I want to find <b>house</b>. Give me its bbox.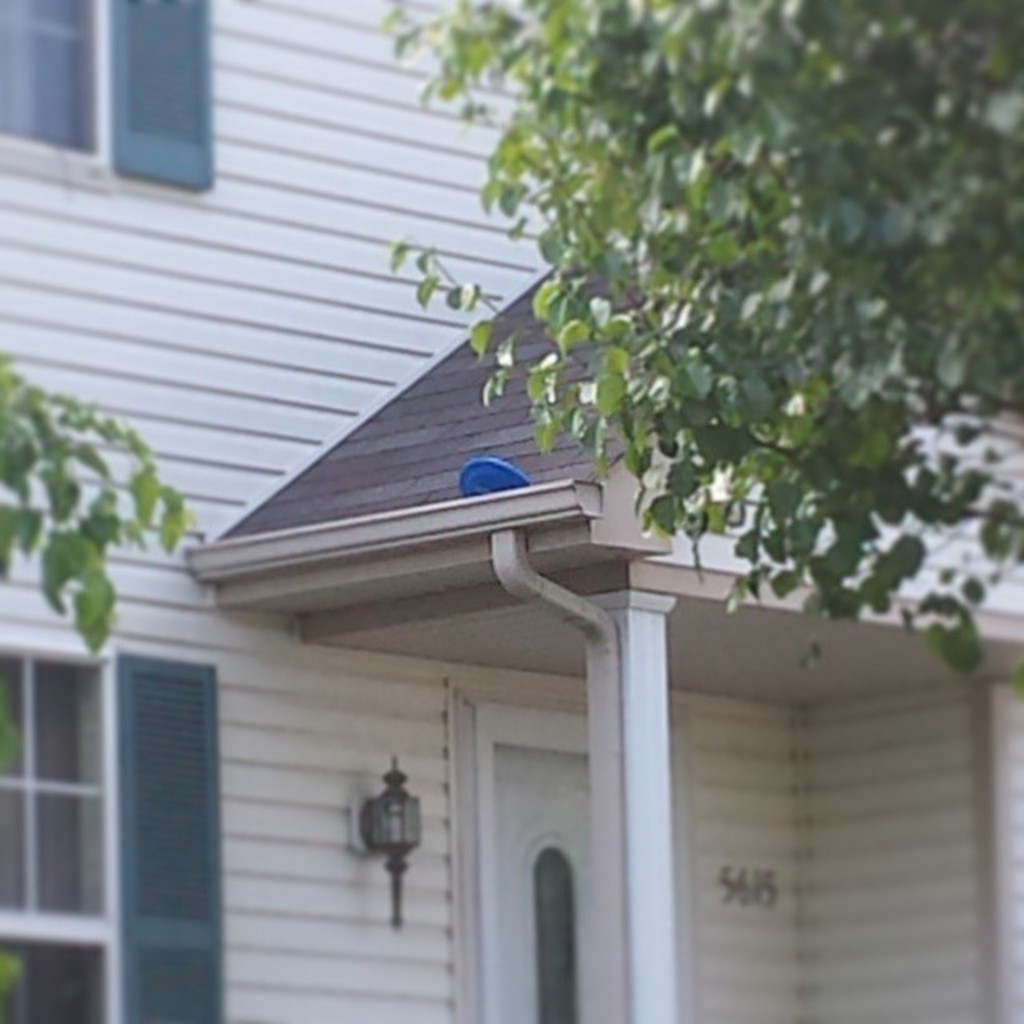
0:0:1022:1022.
